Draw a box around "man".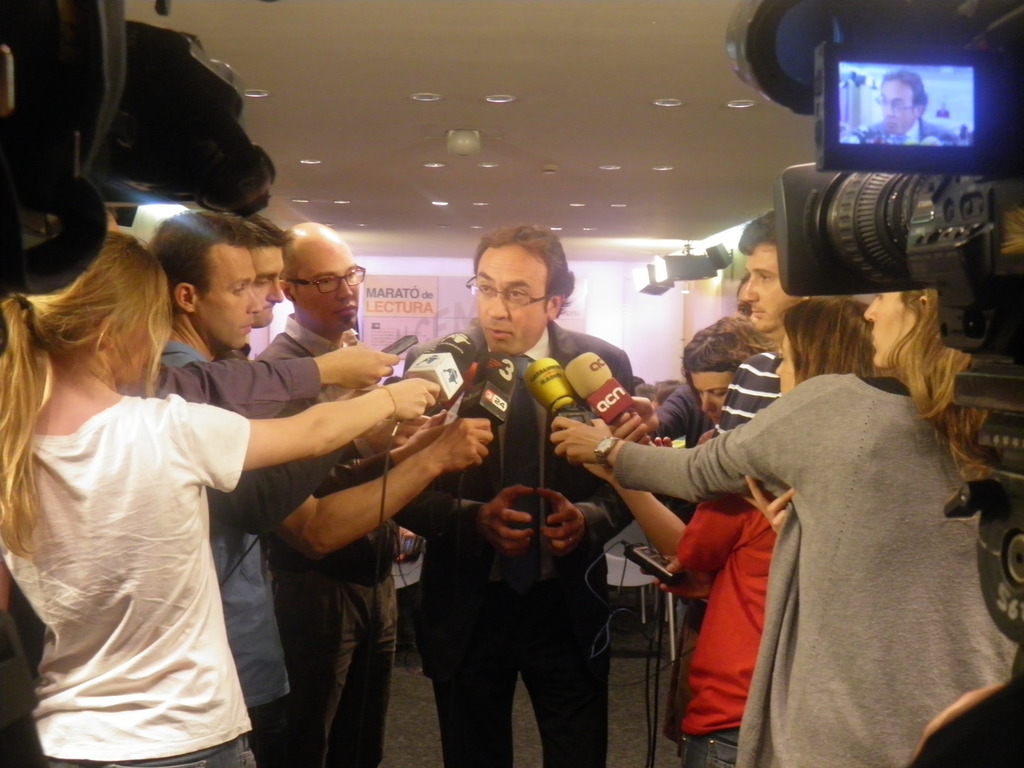
x1=405 y1=243 x2=650 y2=742.
